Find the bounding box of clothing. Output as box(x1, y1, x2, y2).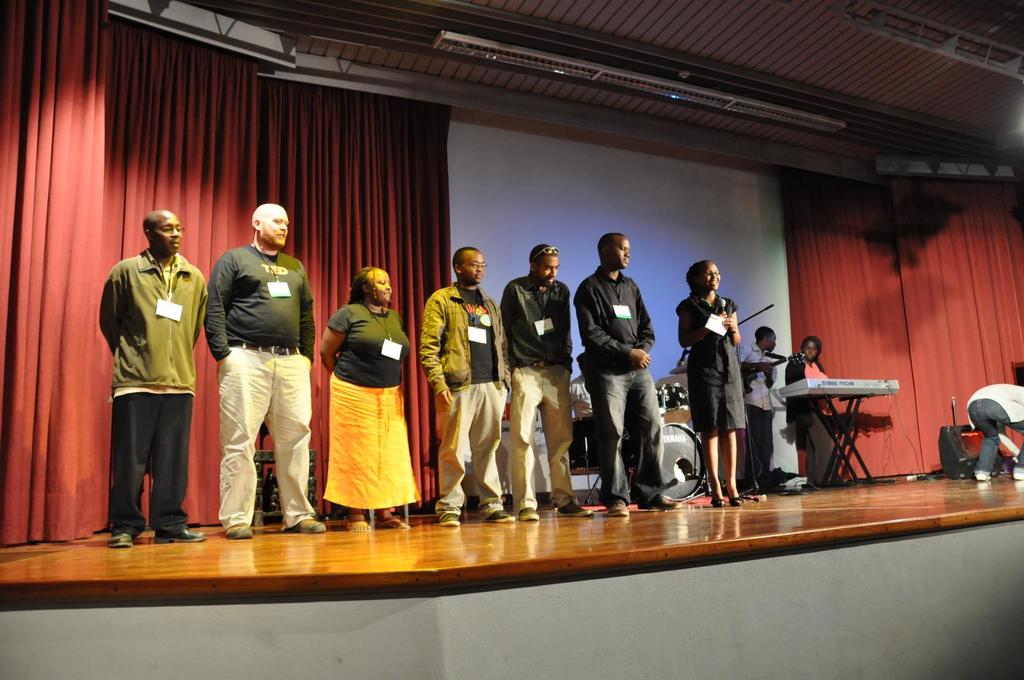
box(500, 277, 576, 512).
